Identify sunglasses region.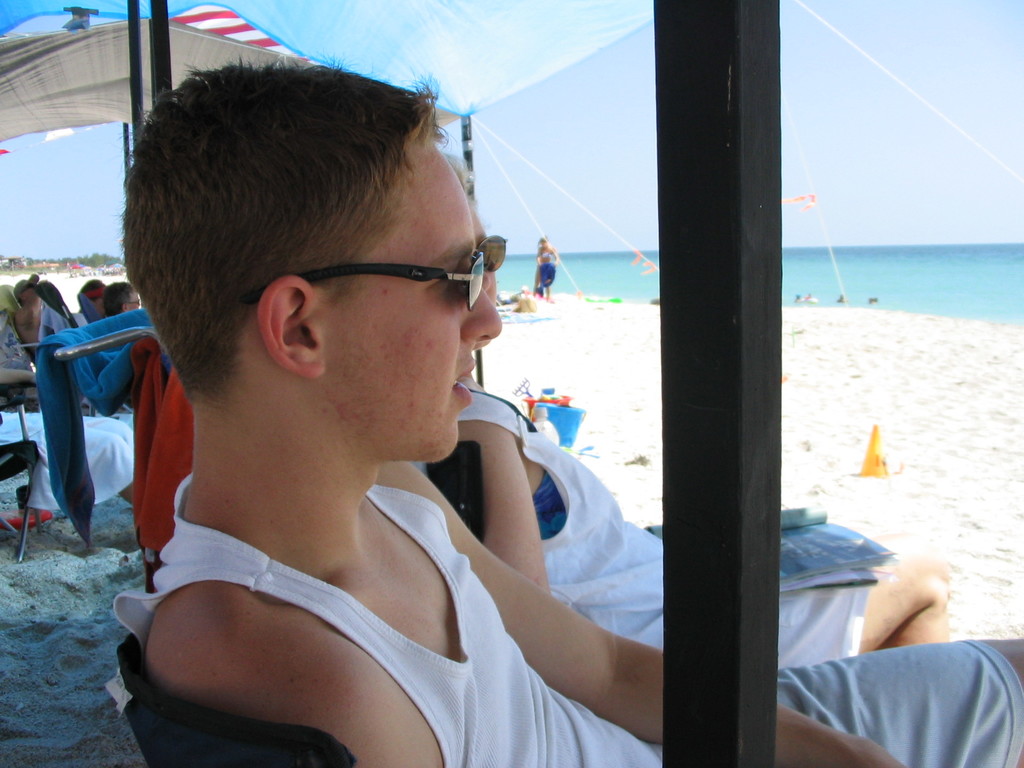
Region: (left=472, top=234, right=506, bottom=271).
